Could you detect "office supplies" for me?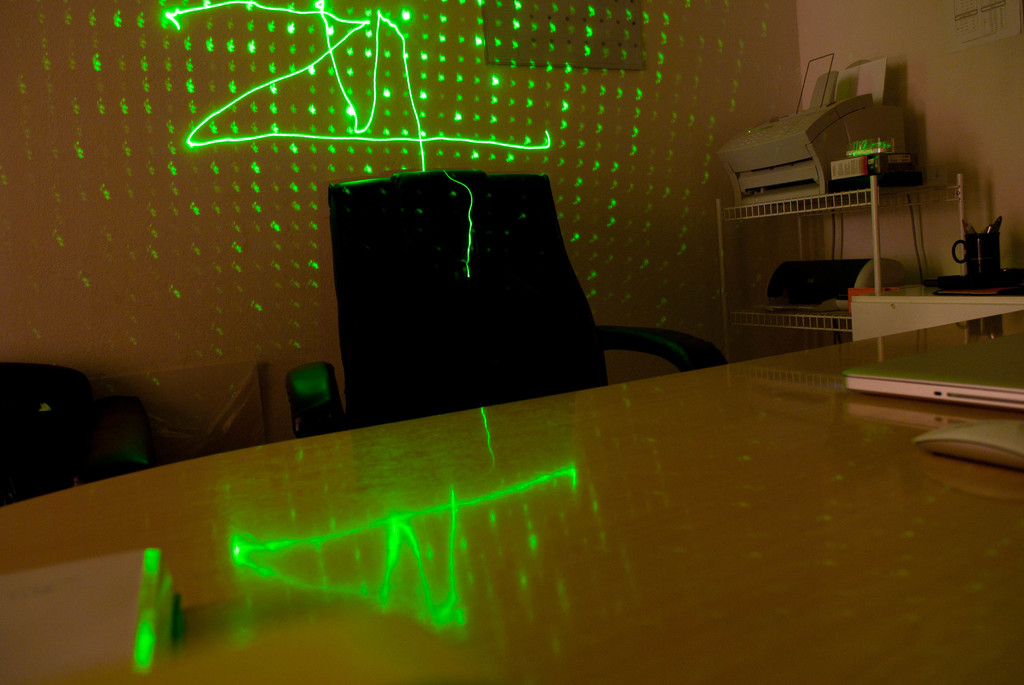
Detection result: Rect(772, 258, 904, 310).
